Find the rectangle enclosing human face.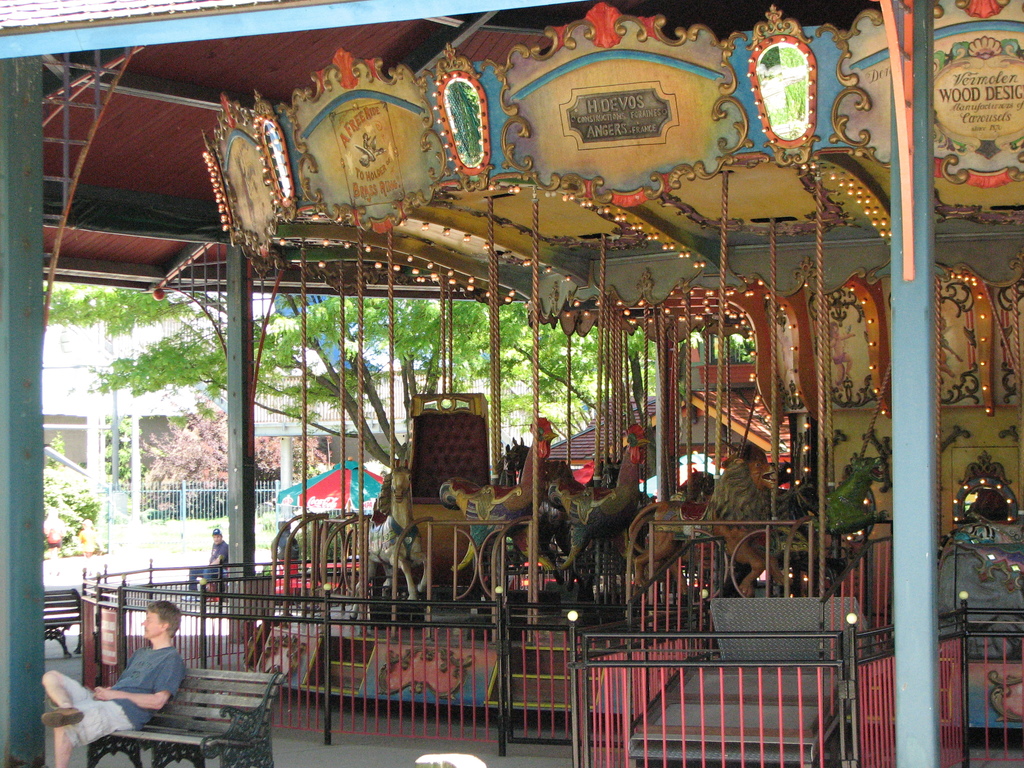
box(212, 534, 219, 543).
